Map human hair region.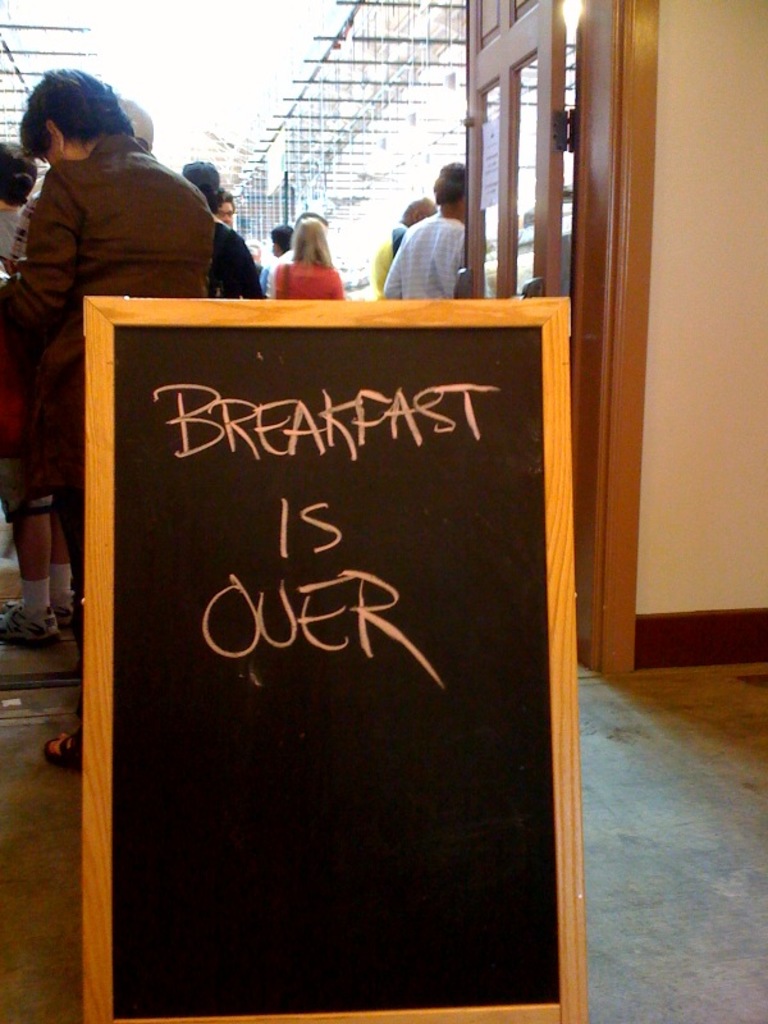
Mapped to [404,197,439,223].
